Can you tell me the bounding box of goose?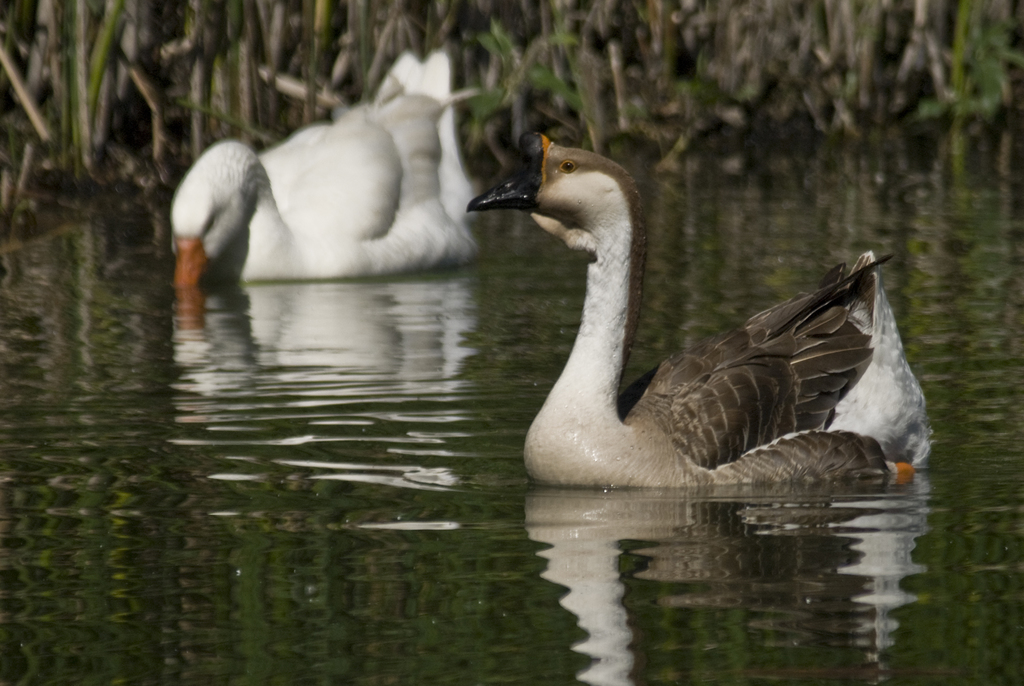
bbox(472, 125, 946, 516).
